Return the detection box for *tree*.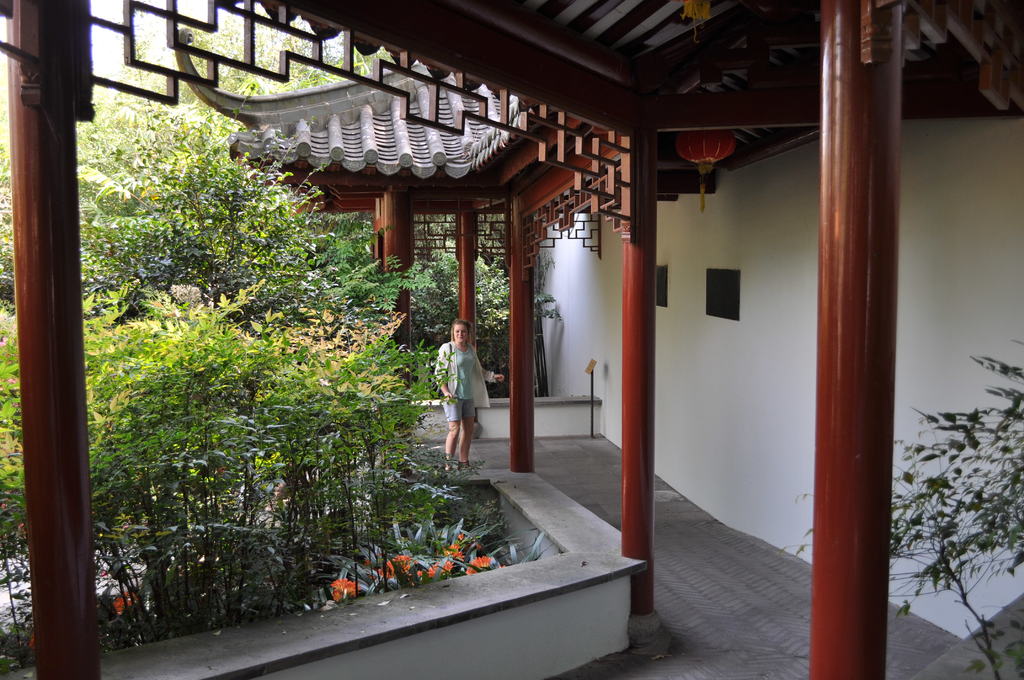
crop(67, 113, 424, 613).
